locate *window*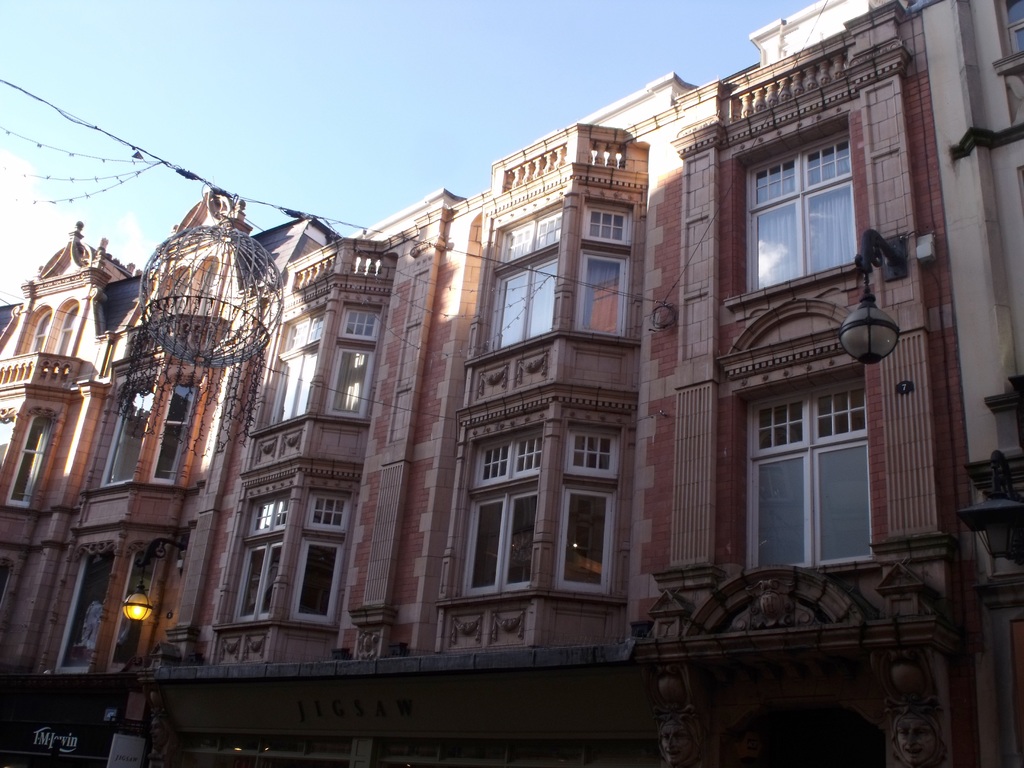
(x1=287, y1=533, x2=340, y2=628)
